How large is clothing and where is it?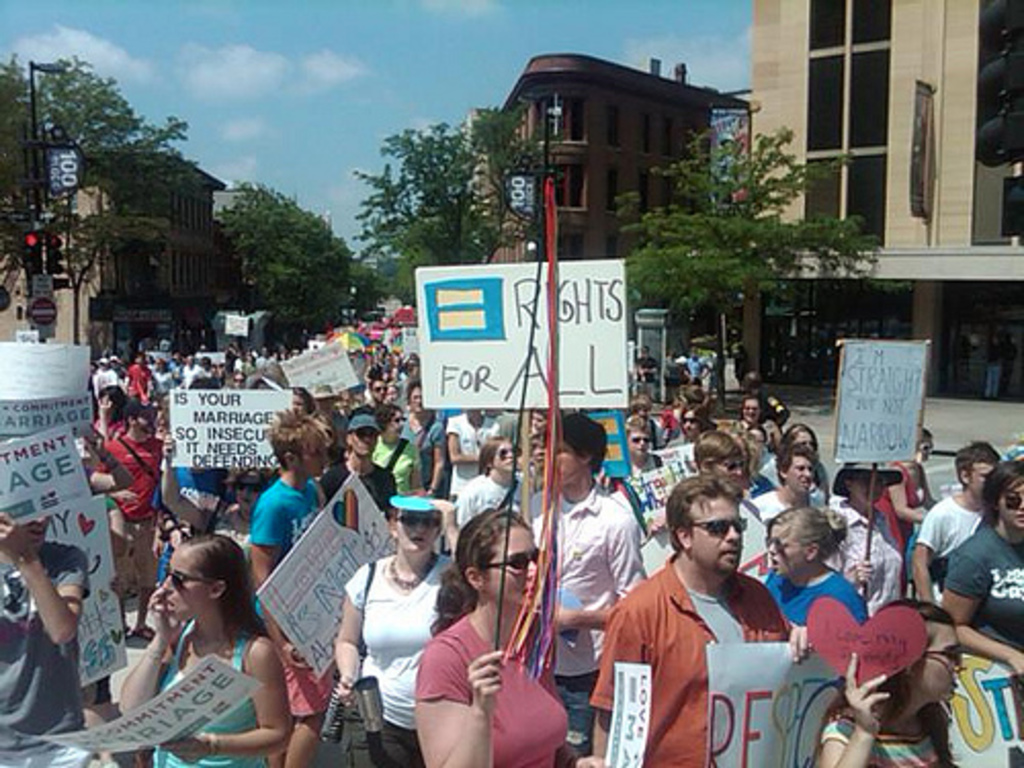
Bounding box: 414:604:567:766.
